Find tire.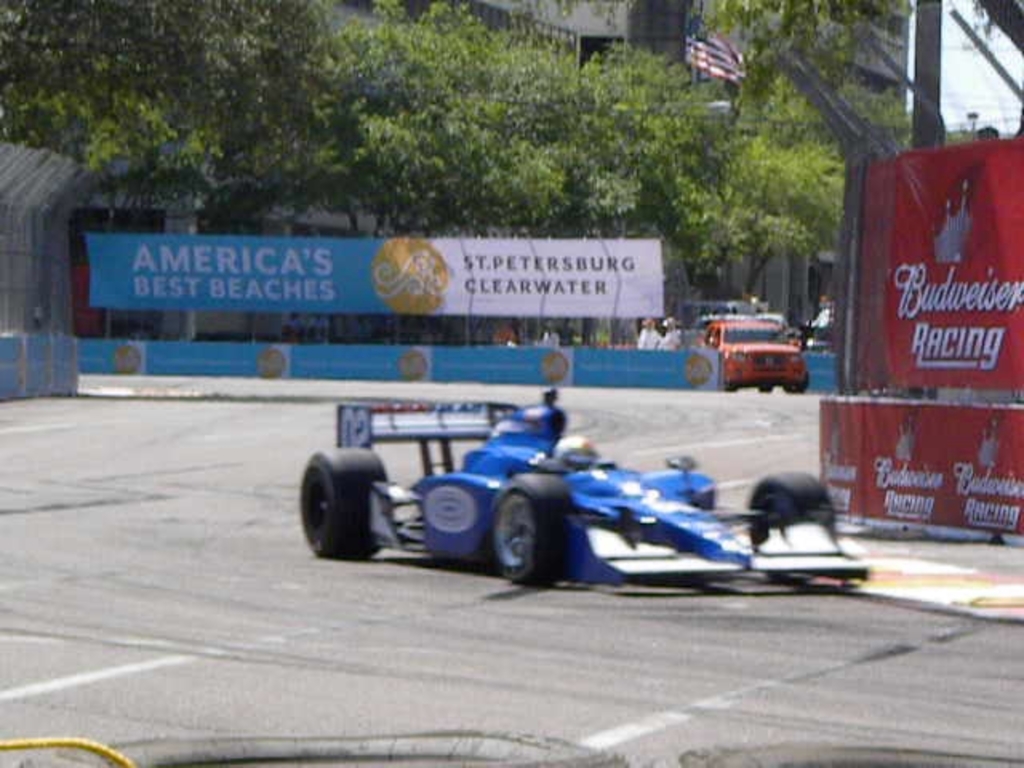
<bbox>738, 470, 842, 590</bbox>.
